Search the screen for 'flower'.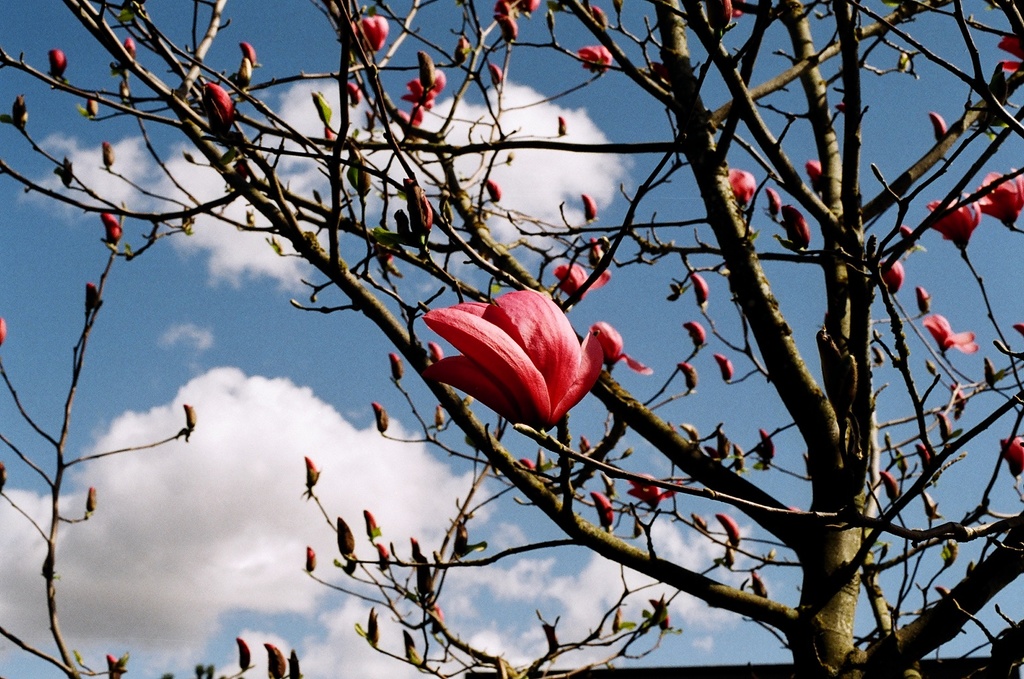
Found at 714, 353, 739, 385.
